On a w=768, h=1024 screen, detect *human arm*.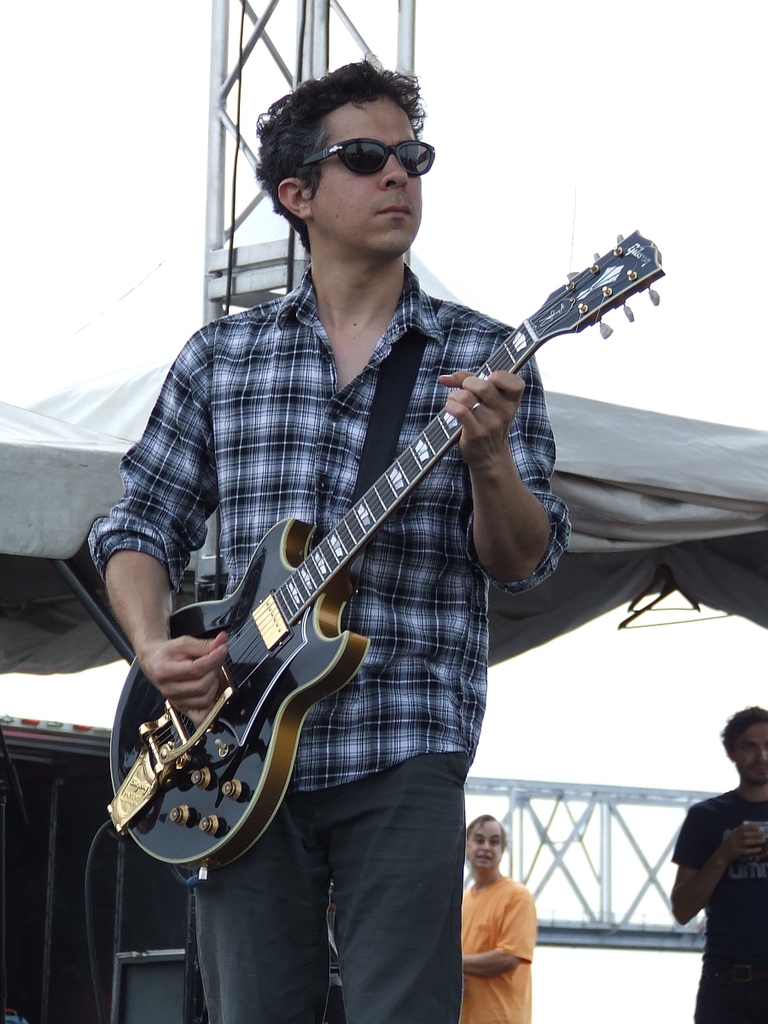
select_region(458, 893, 538, 980).
